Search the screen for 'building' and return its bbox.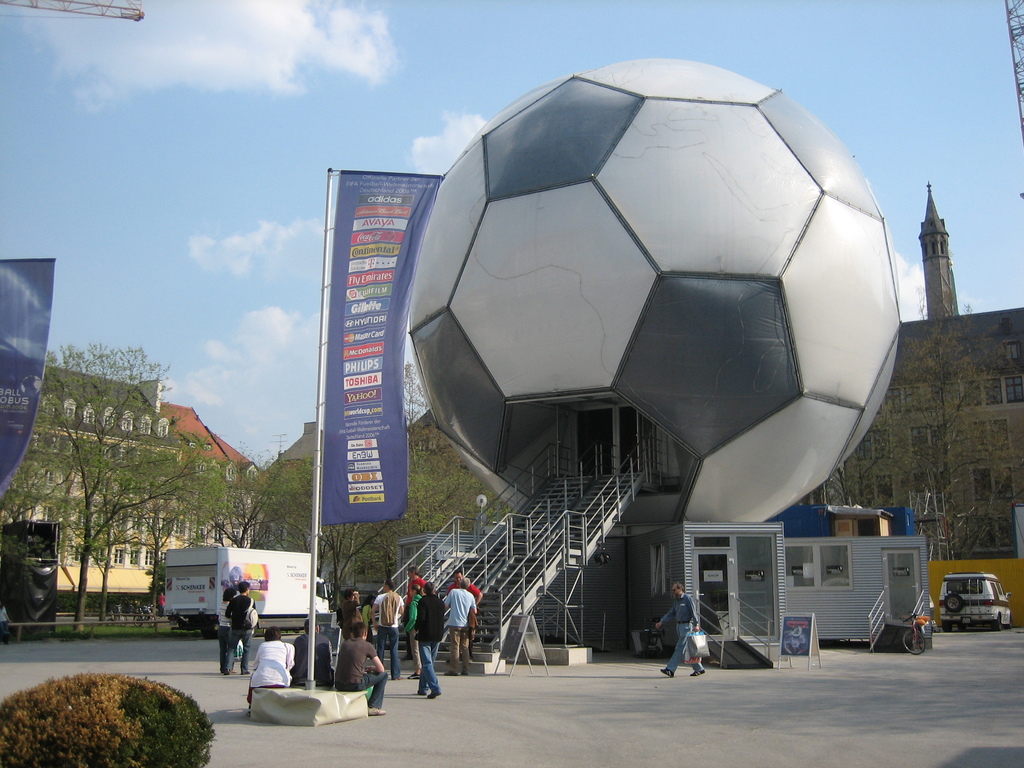
Found: 0, 348, 266, 600.
